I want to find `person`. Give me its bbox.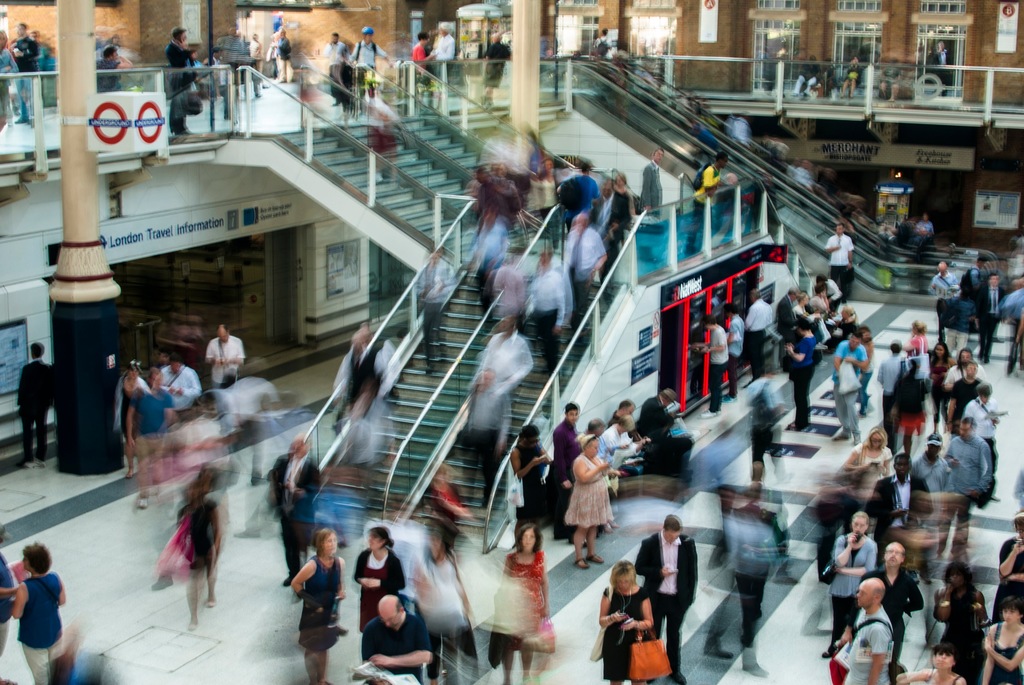
locate(115, 363, 149, 480).
